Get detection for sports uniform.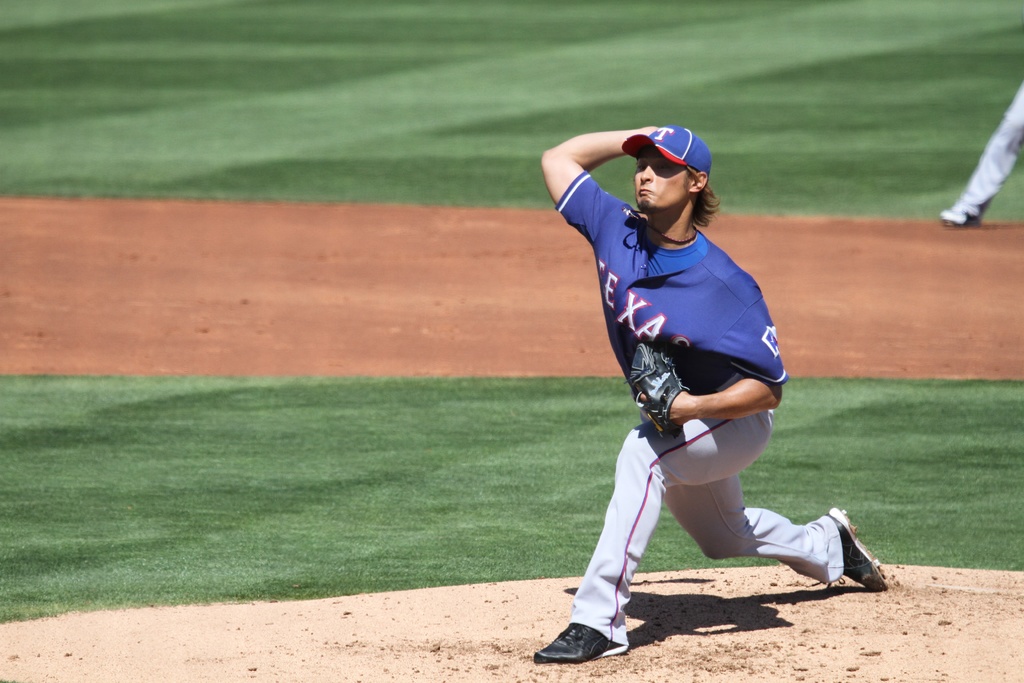
Detection: <region>555, 167, 862, 671</region>.
